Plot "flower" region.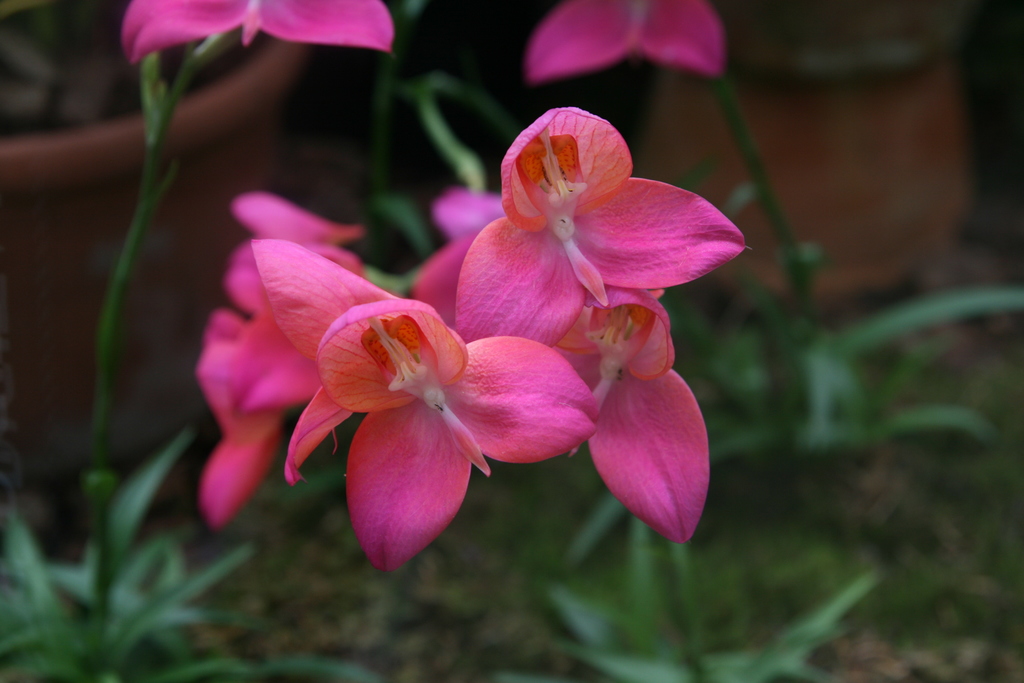
Plotted at (x1=523, y1=0, x2=726, y2=79).
